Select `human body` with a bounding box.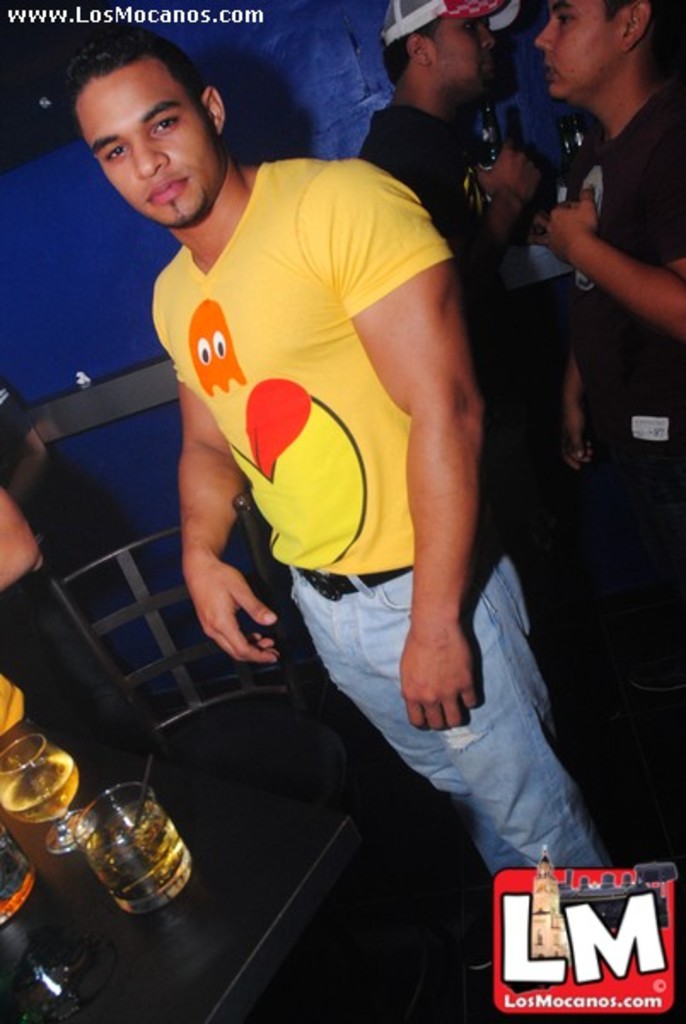
<box>87,44,498,790</box>.
